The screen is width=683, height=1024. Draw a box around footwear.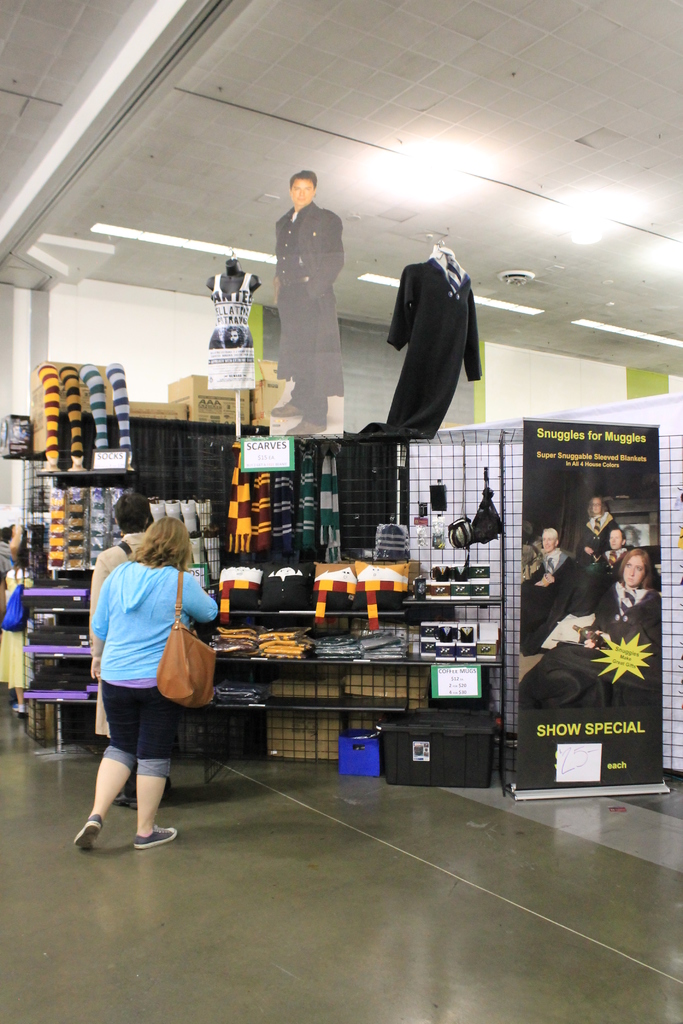
[x1=131, y1=828, x2=179, y2=852].
